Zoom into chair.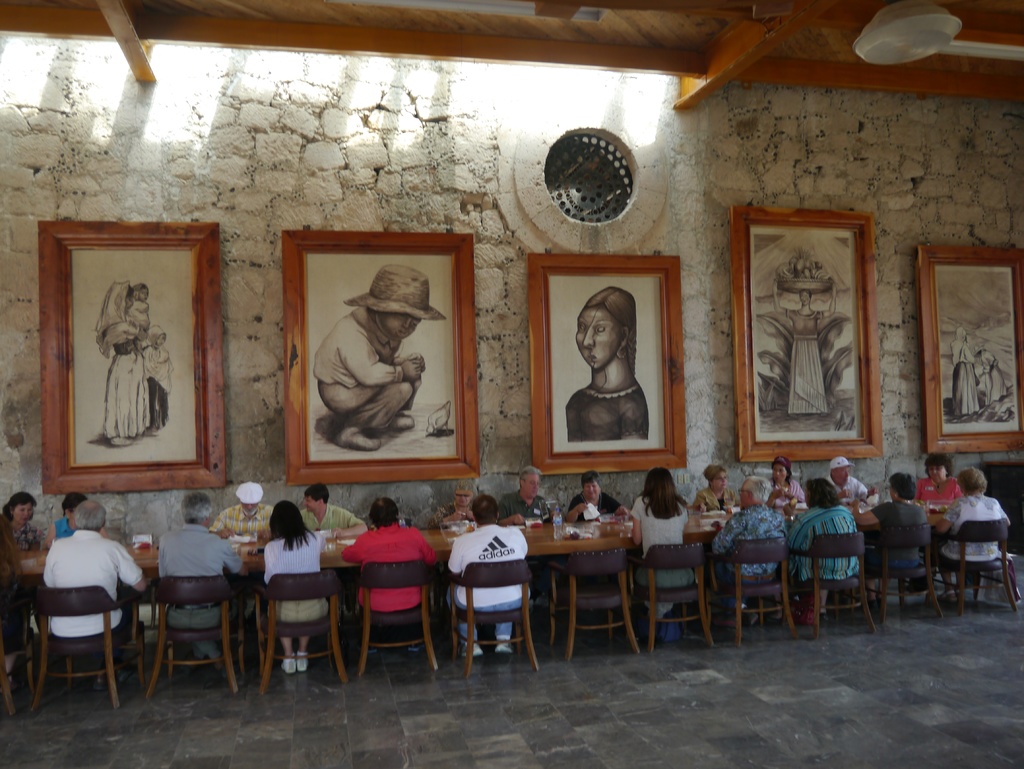
Zoom target: box=[264, 567, 342, 688].
